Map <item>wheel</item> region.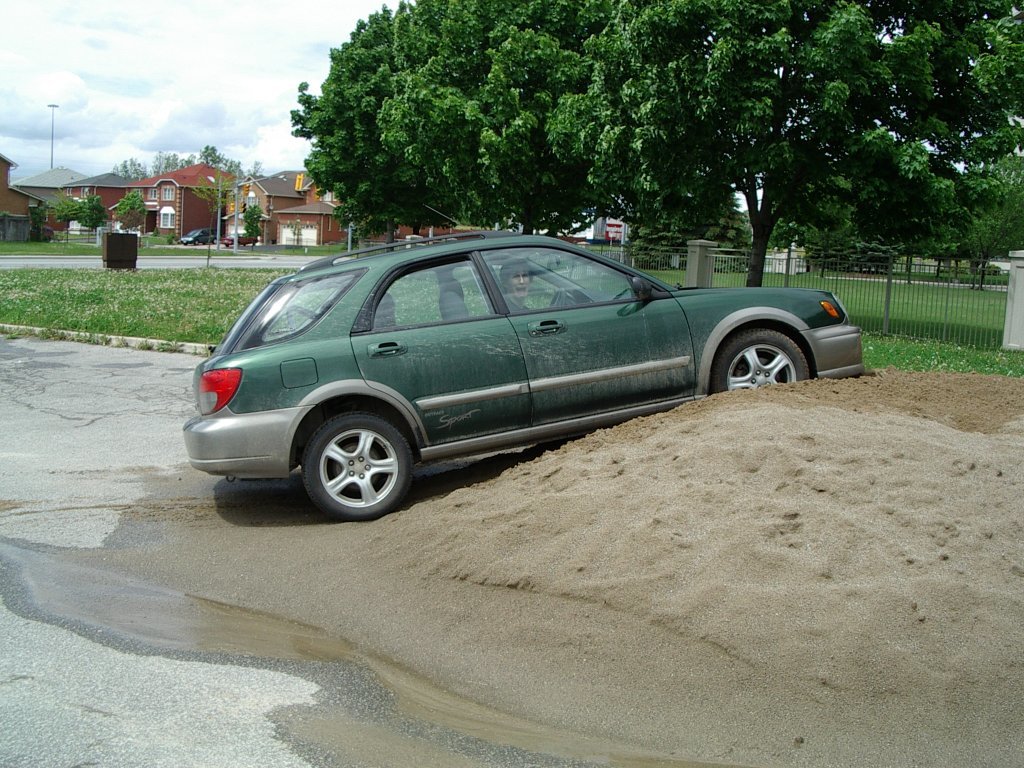
Mapped to {"x1": 546, "y1": 284, "x2": 569, "y2": 309}.
